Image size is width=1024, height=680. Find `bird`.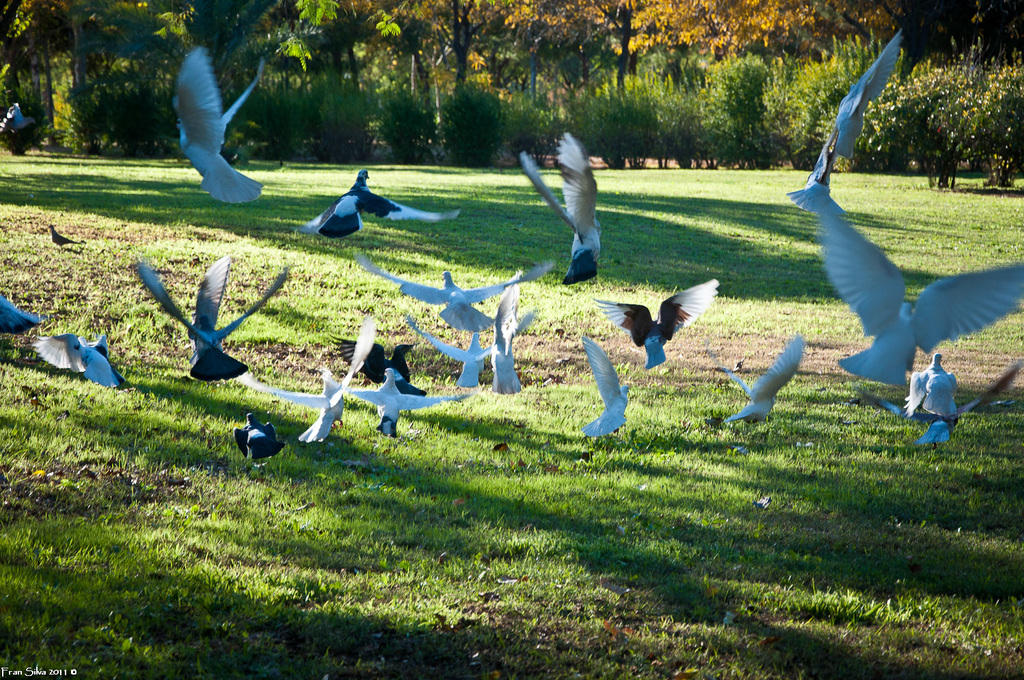
[729, 328, 819, 421].
